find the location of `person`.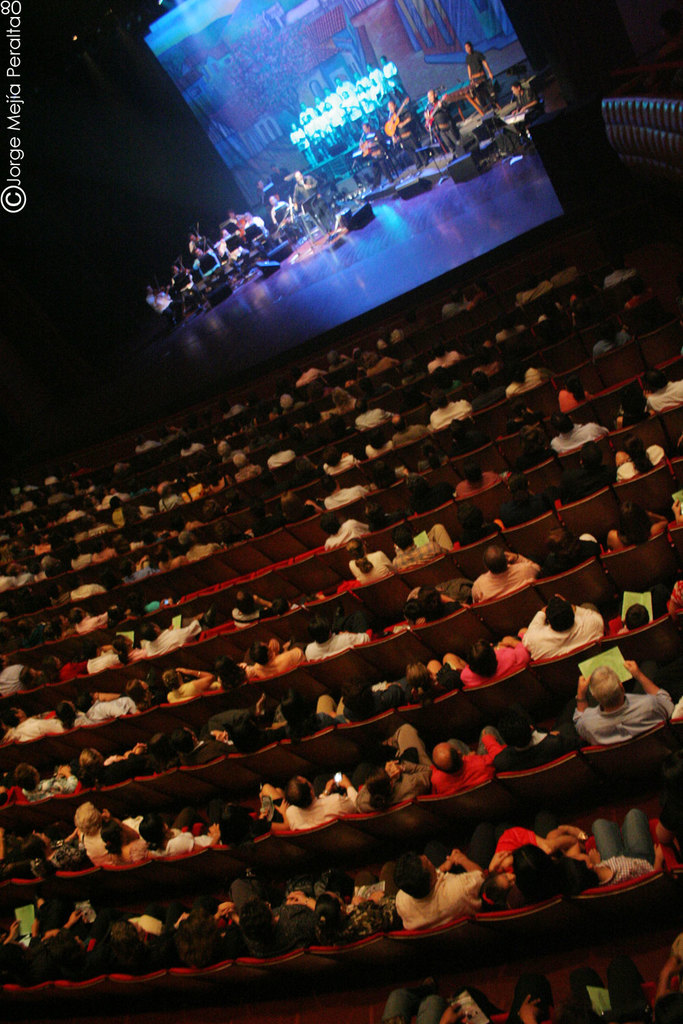
Location: BBox(457, 37, 492, 91).
